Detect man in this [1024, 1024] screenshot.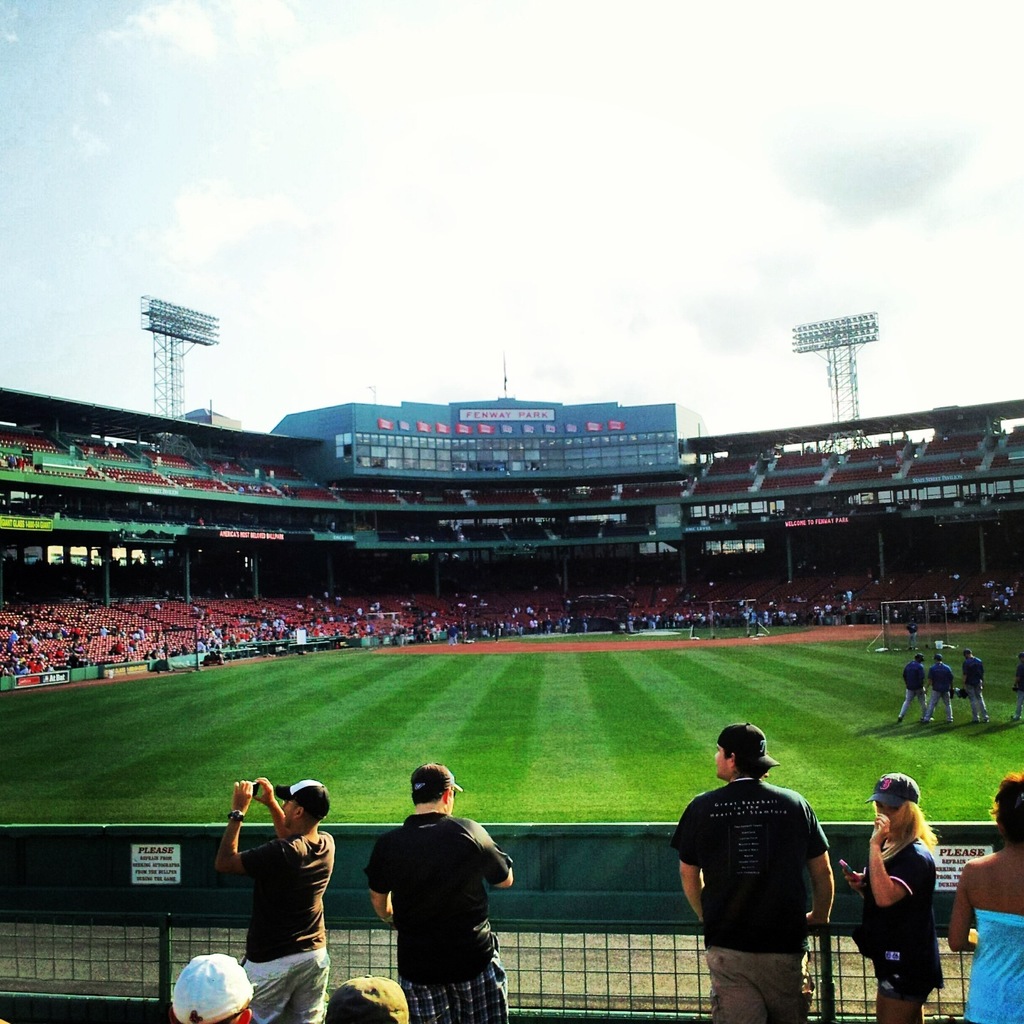
Detection: detection(664, 720, 834, 1023).
